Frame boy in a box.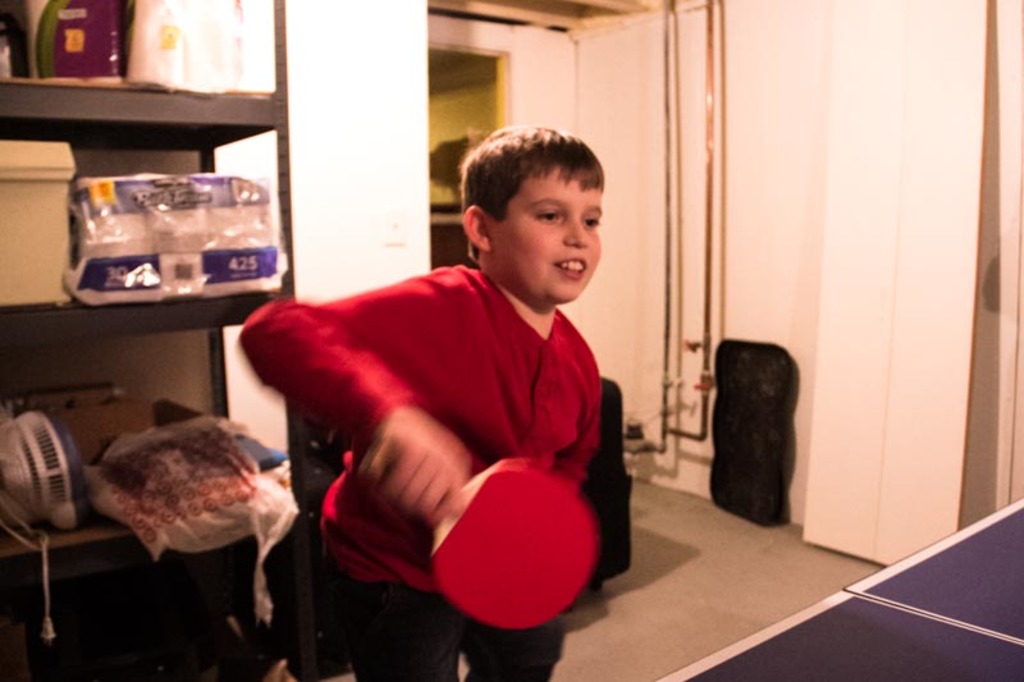
(x1=293, y1=109, x2=645, y2=638).
